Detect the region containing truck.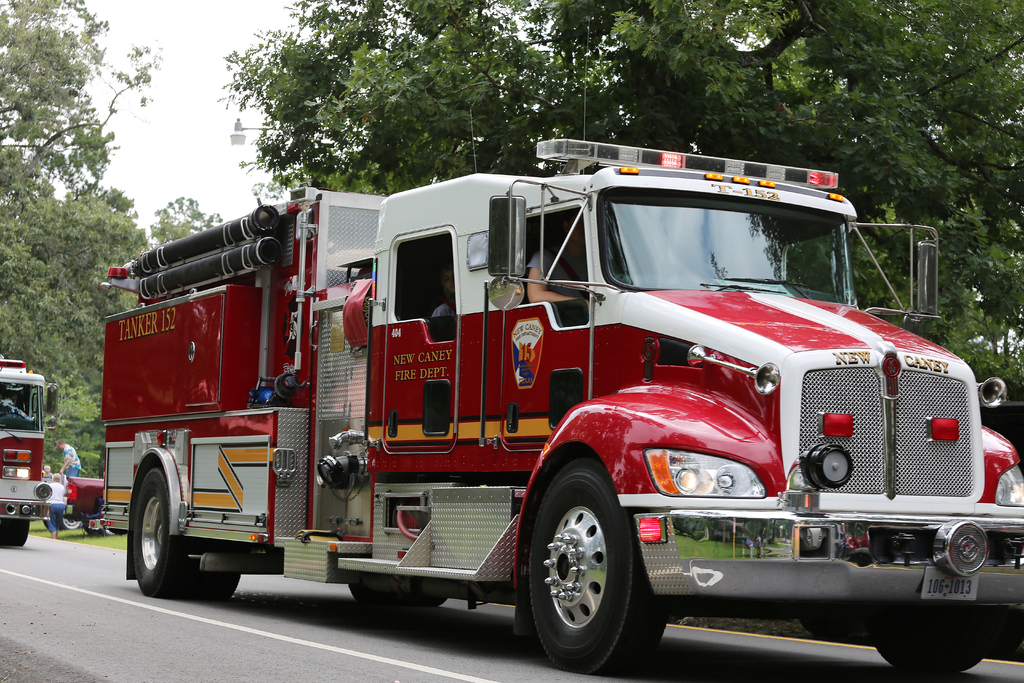
pyautogui.locateOnScreen(0, 354, 70, 548).
